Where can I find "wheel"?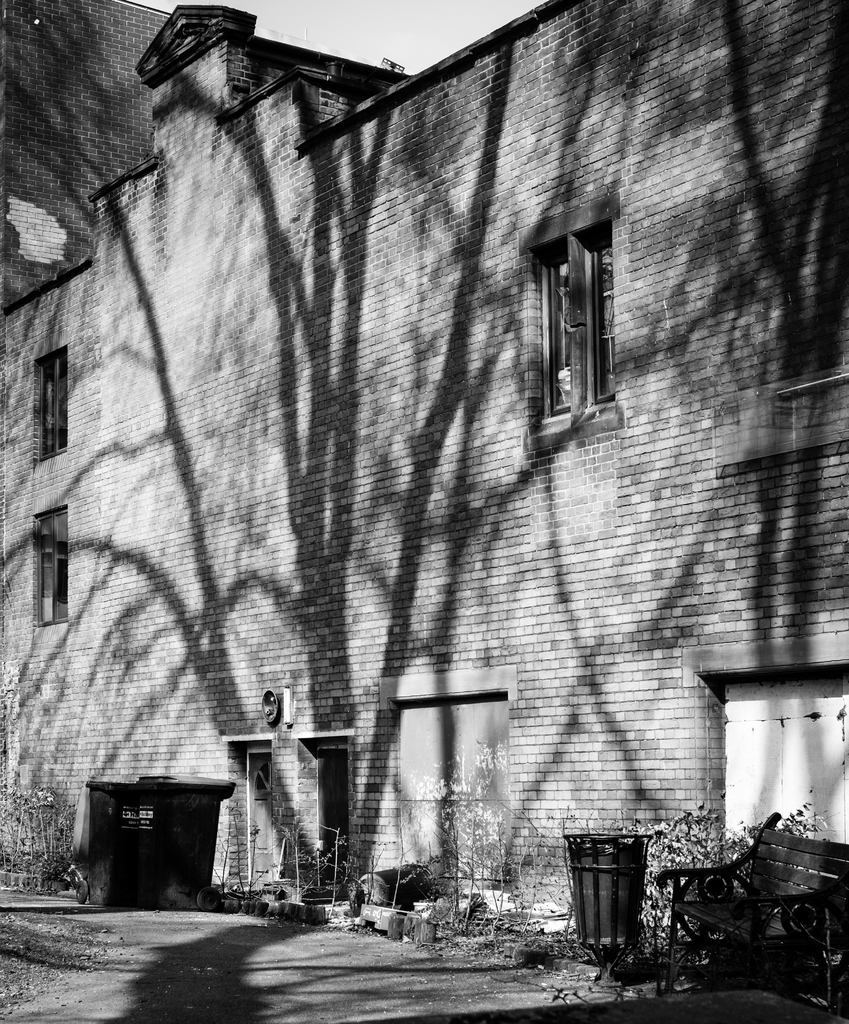
You can find it at rect(197, 887, 220, 911).
